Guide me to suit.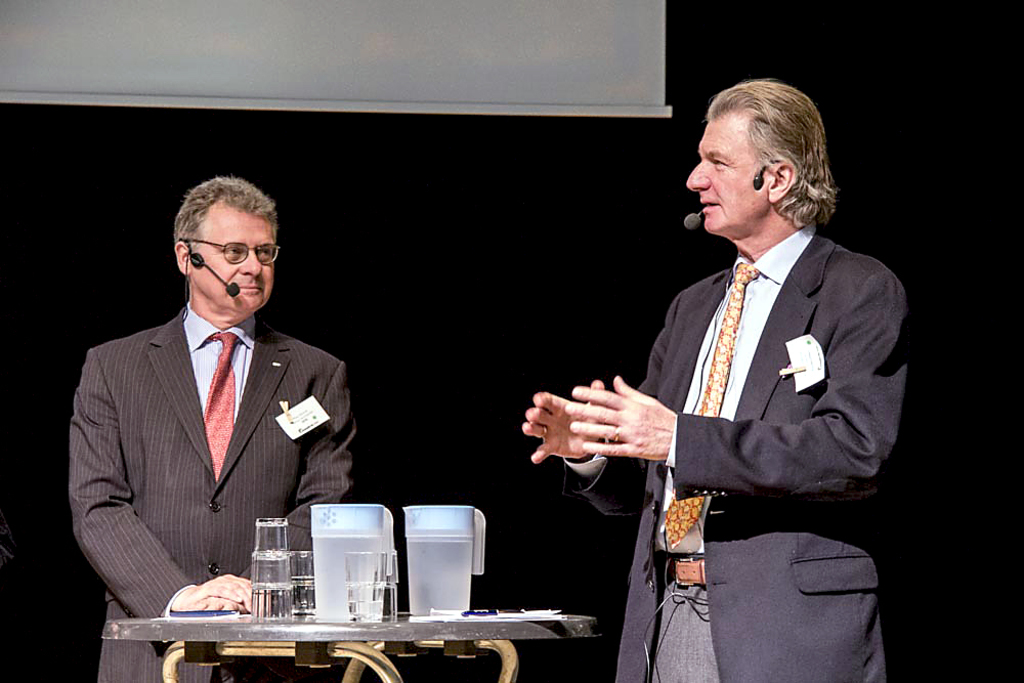
Guidance: (60,220,354,637).
